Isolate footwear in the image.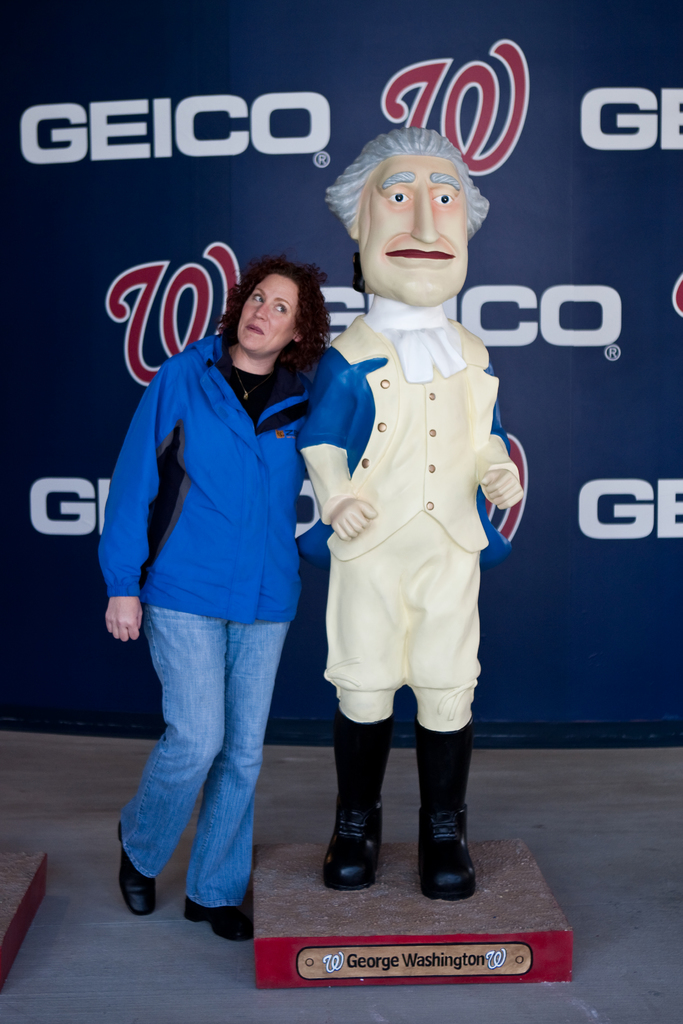
Isolated region: box(324, 714, 397, 900).
